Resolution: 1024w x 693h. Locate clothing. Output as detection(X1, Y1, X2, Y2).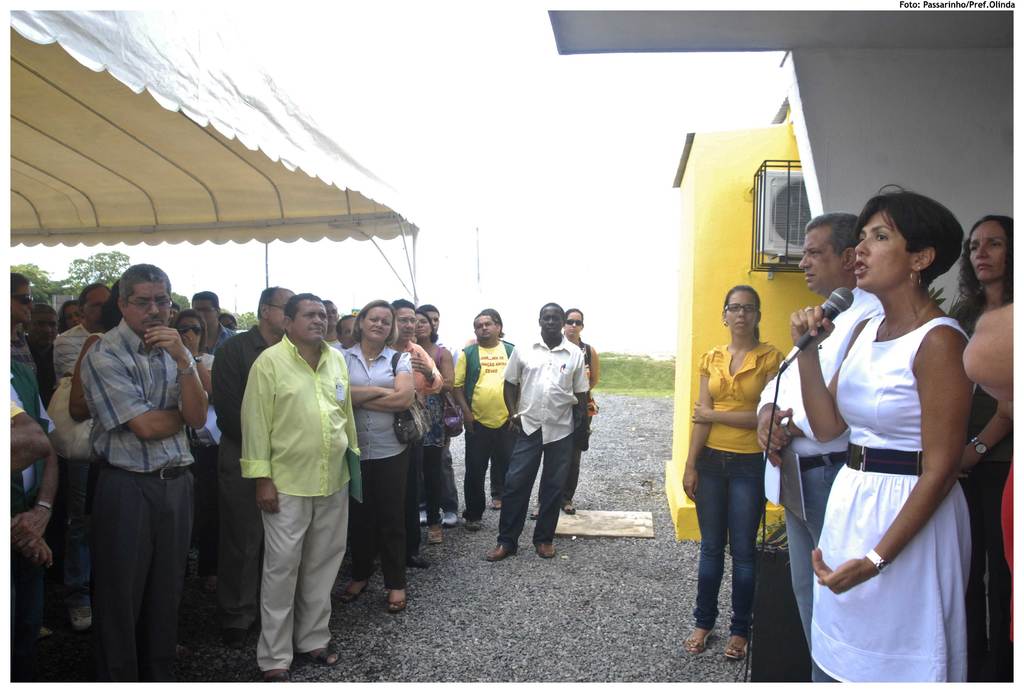
detection(806, 313, 974, 683).
